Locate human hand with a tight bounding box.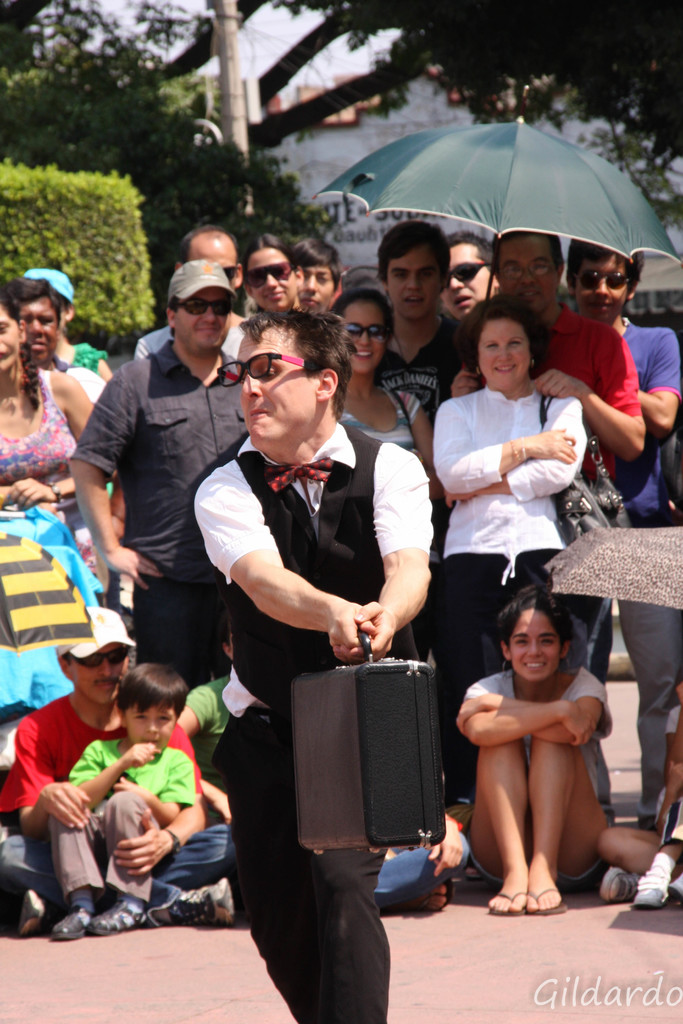
l=110, t=805, r=170, b=877.
